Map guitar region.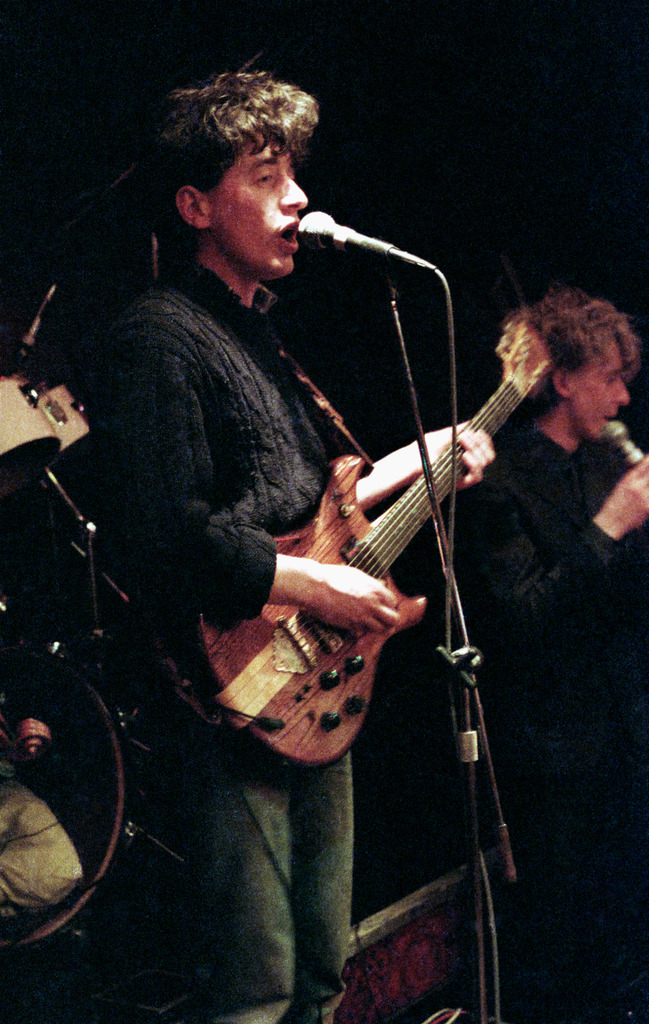
Mapped to x1=190 y1=307 x2=557 y2=772.
